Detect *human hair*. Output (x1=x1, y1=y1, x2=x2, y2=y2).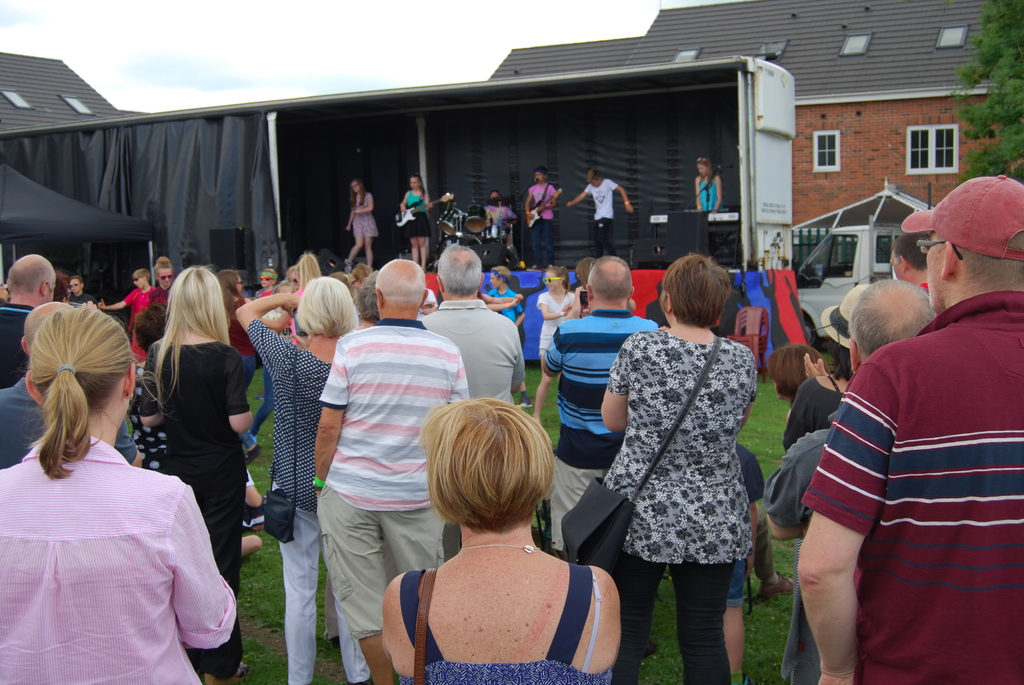
(x1=588, y1=256, x2=632, y2=307).
